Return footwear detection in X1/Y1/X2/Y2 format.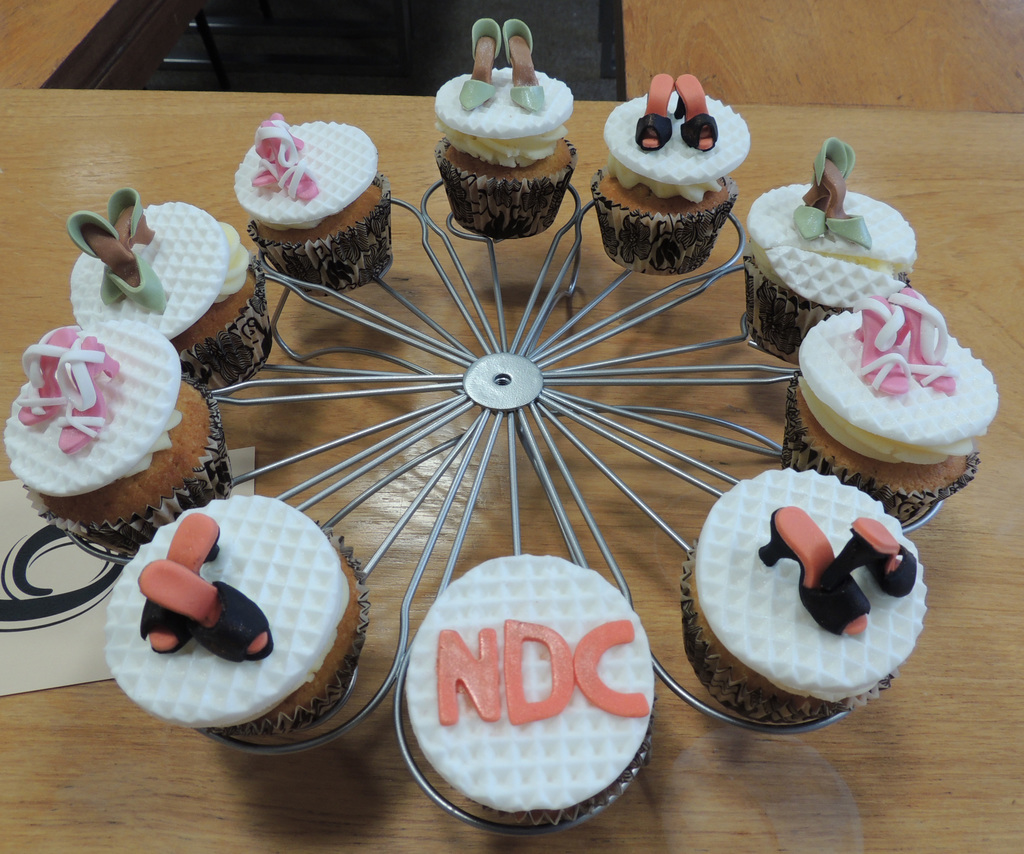
673/72/716/150.
